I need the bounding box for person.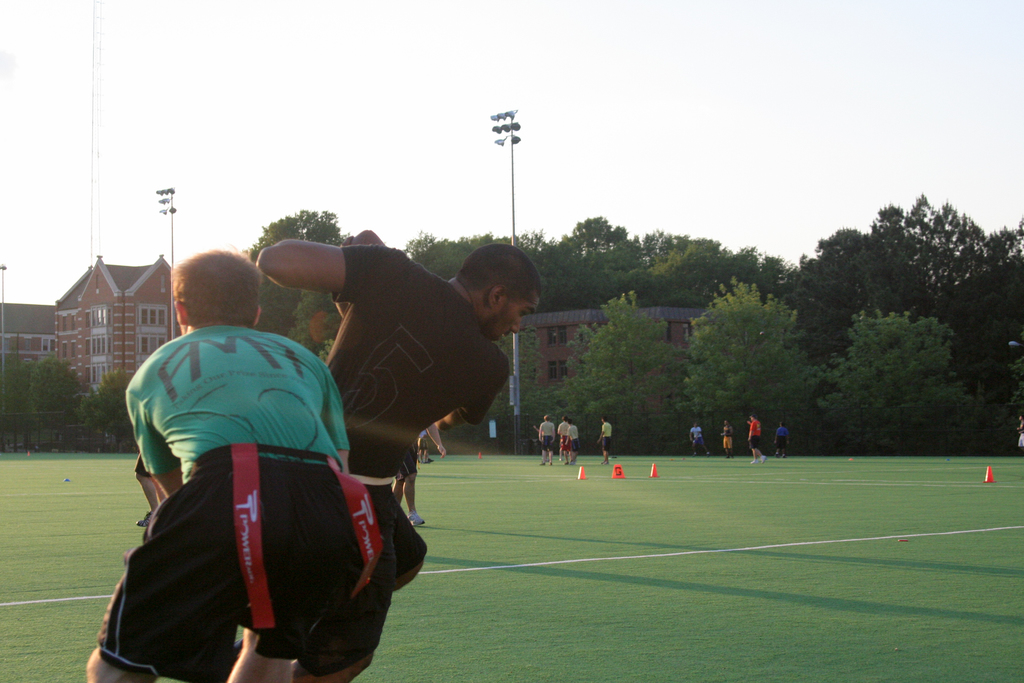
Here it is: pyautogui.locateOnScreen(247, 229, 544, 679).
